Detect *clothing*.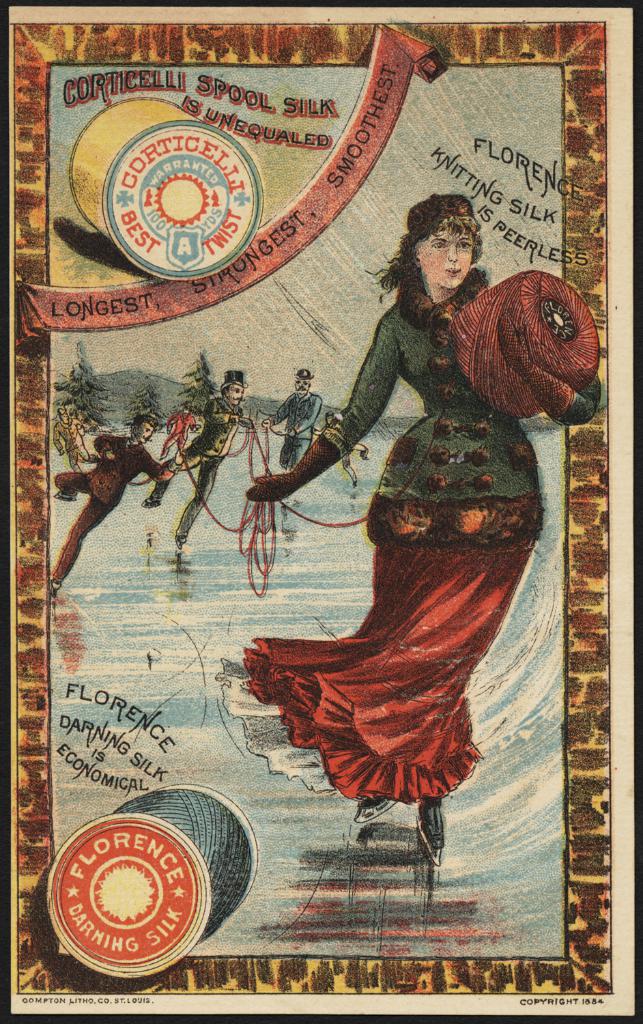
Detected at bbox=[270, 388, 323, 474].
